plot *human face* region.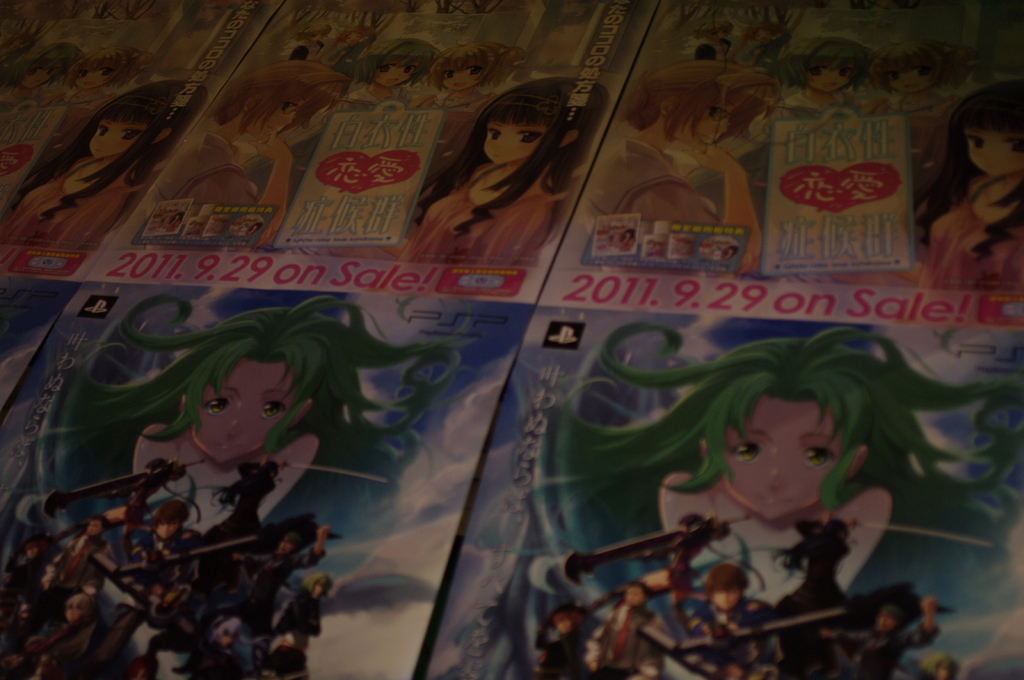
Plotted at left=196, top=351, right=301, bottom=465.
